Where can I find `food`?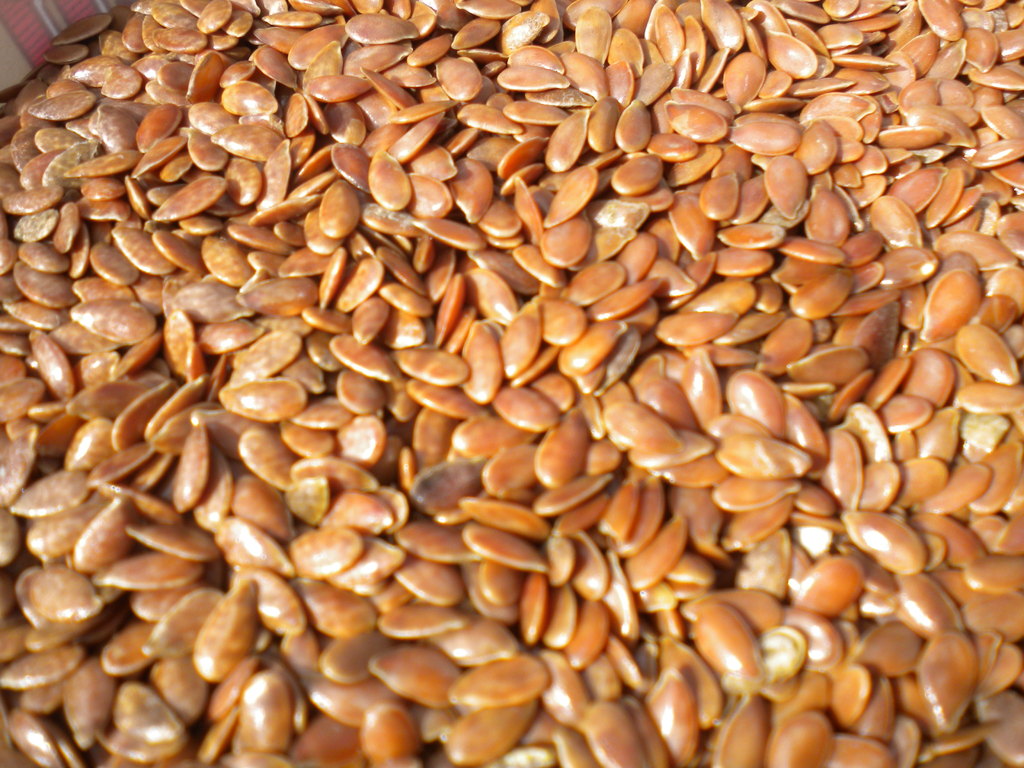
You can find it at 0/0/1023/767.
